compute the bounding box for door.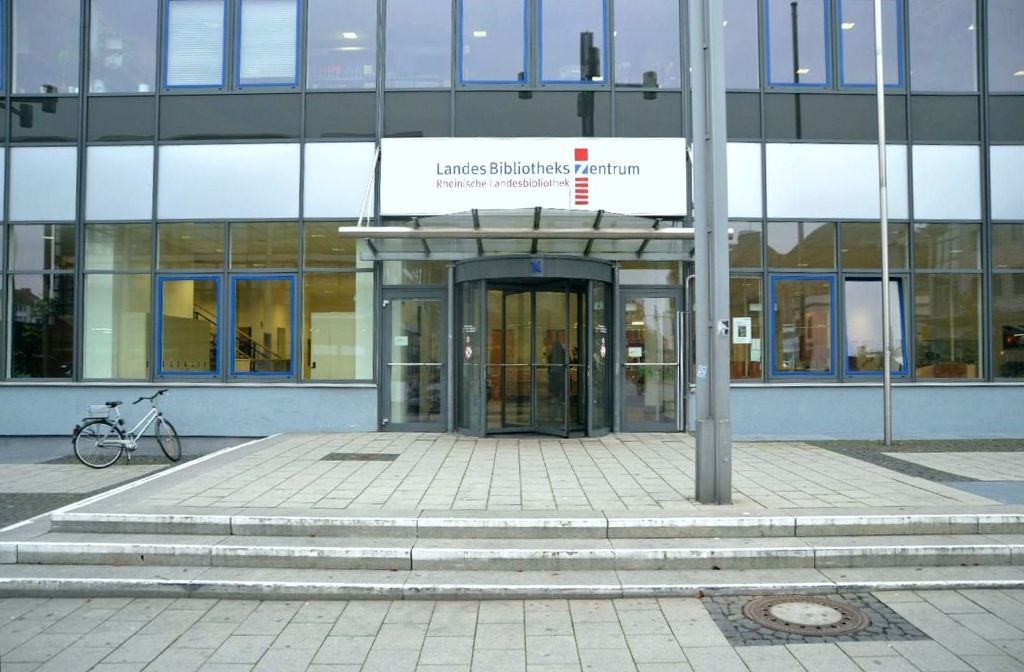
BBox(382, 296, 446, 434).
